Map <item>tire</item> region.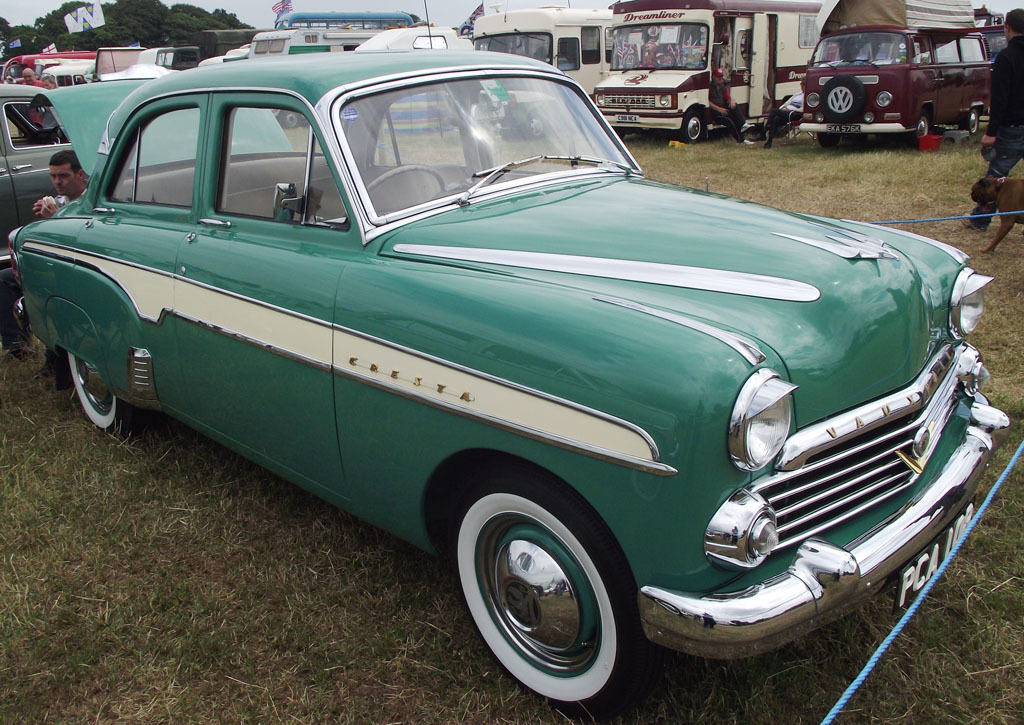
Mapped to Rect(963, 110, 983, 135).
